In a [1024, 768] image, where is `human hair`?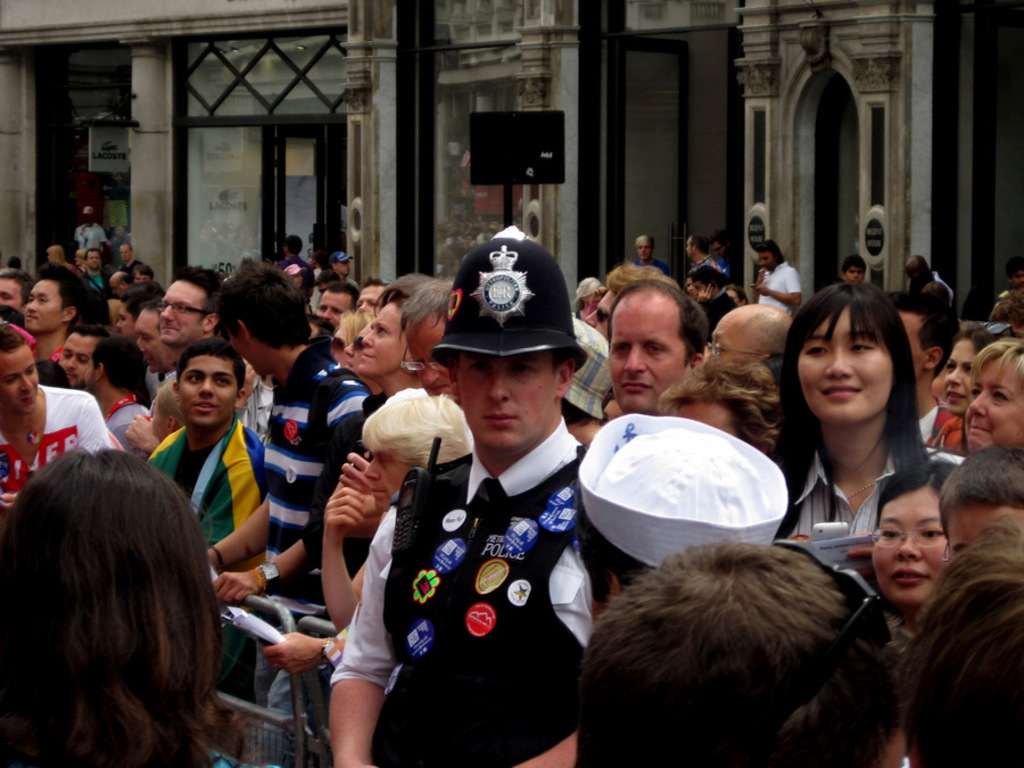
bbox=(894, 514, 1023, 767).
